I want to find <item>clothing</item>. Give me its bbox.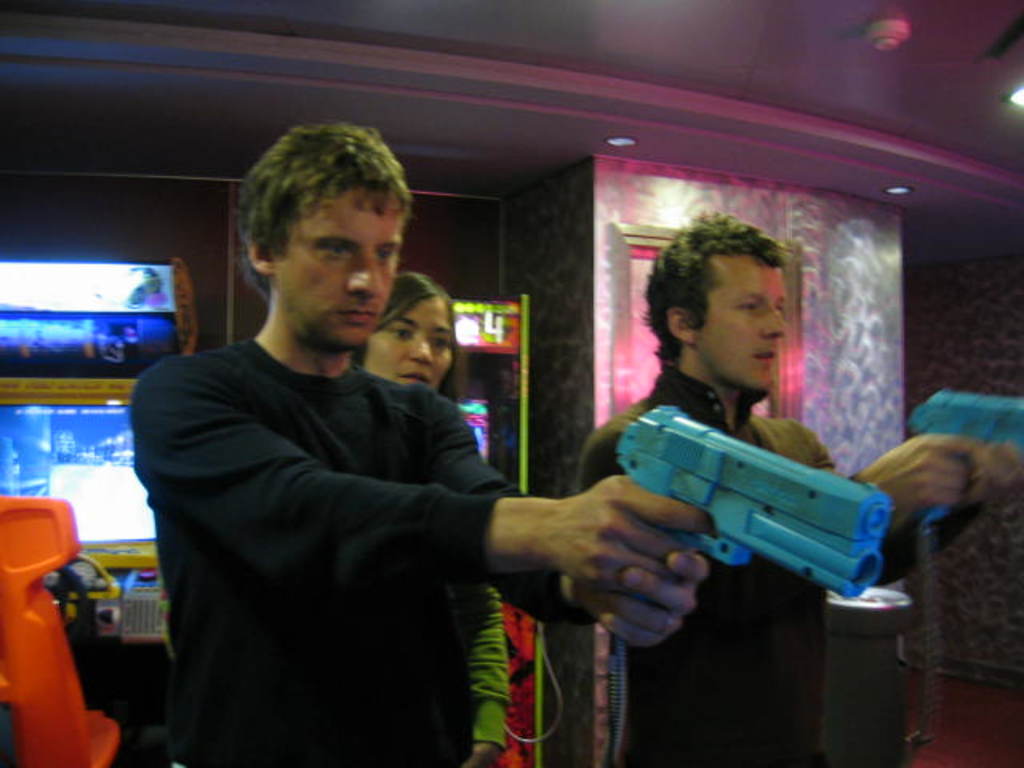
578/366/850/766.
